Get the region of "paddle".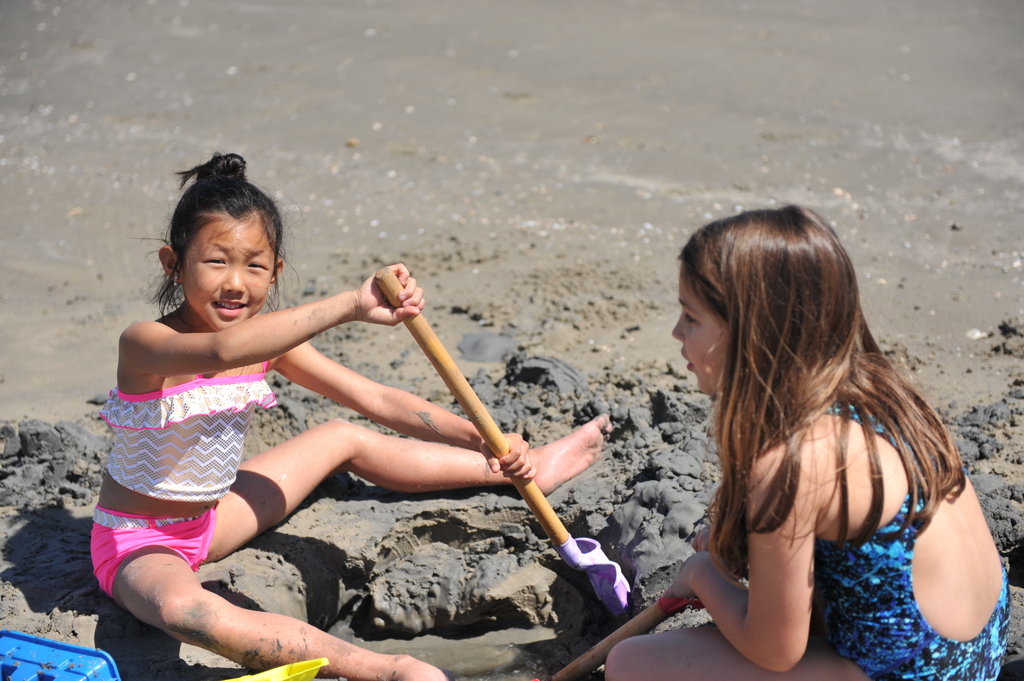
[left=376, top=270, right=630, bottom=616].
